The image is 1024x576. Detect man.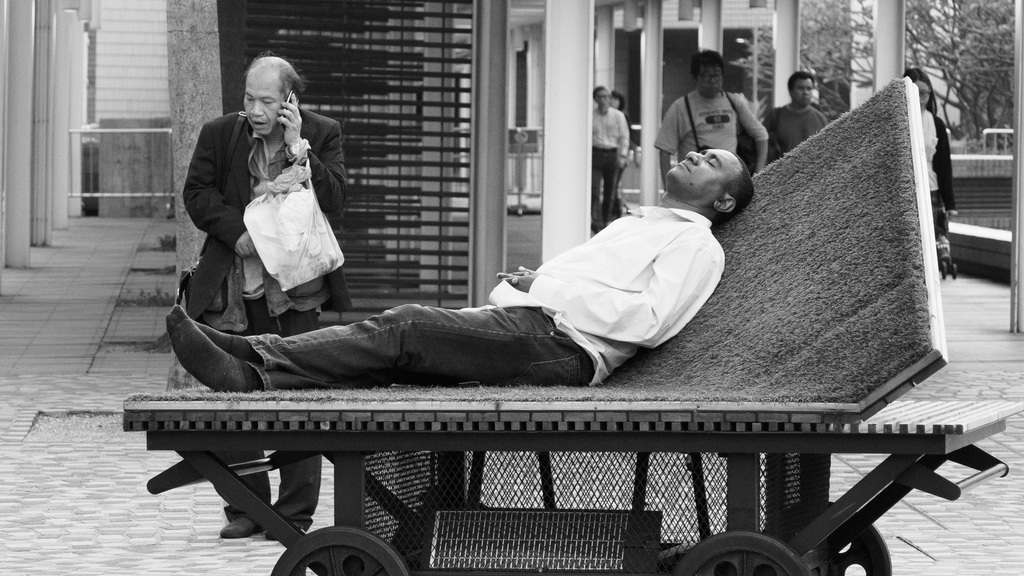
Detection: rect(586, 80, 634, 230).
